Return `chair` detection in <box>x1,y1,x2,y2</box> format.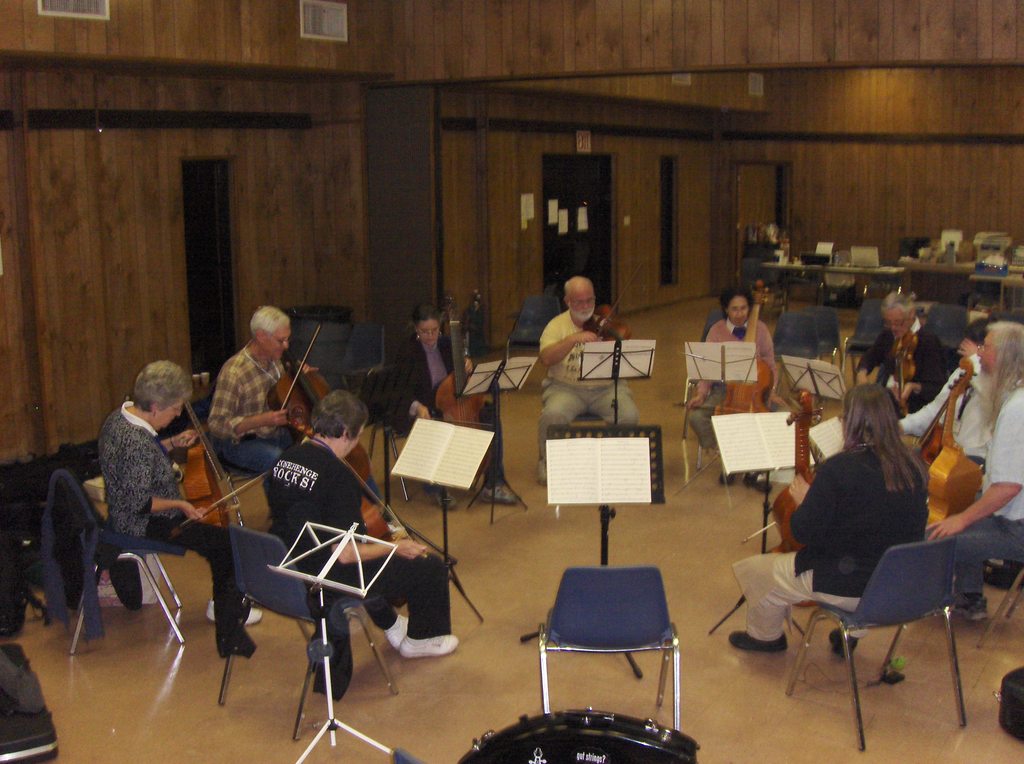
<box>793,534,964,752</box>.
